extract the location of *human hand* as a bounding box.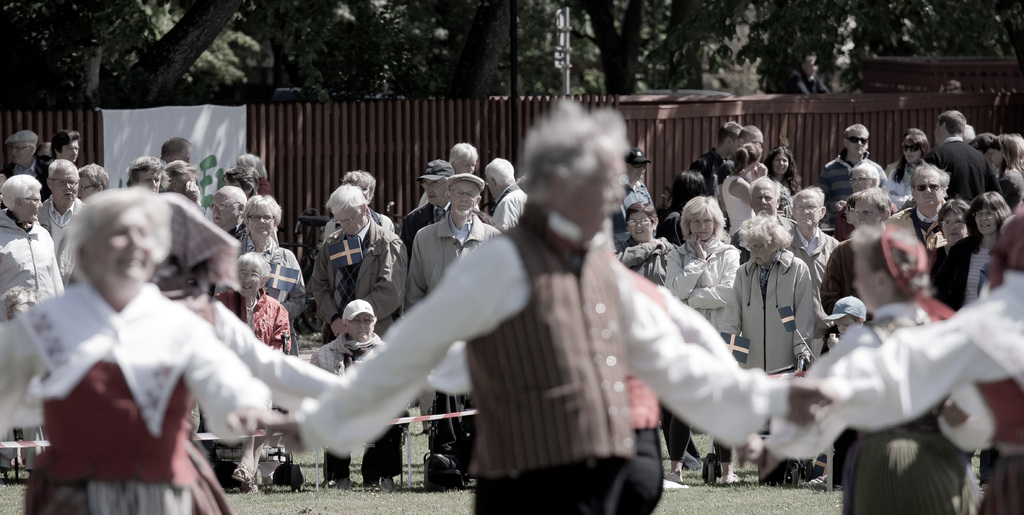
[756, 444, 780, 484].
